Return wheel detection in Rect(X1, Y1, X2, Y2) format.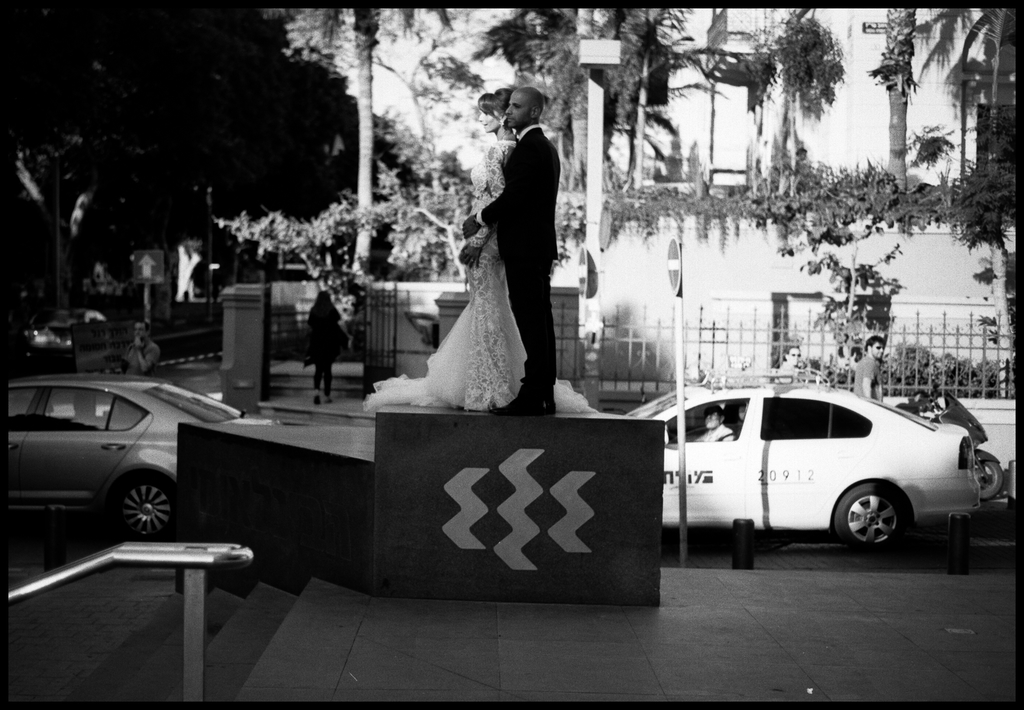
Rect(833, 476, 915, 555).
